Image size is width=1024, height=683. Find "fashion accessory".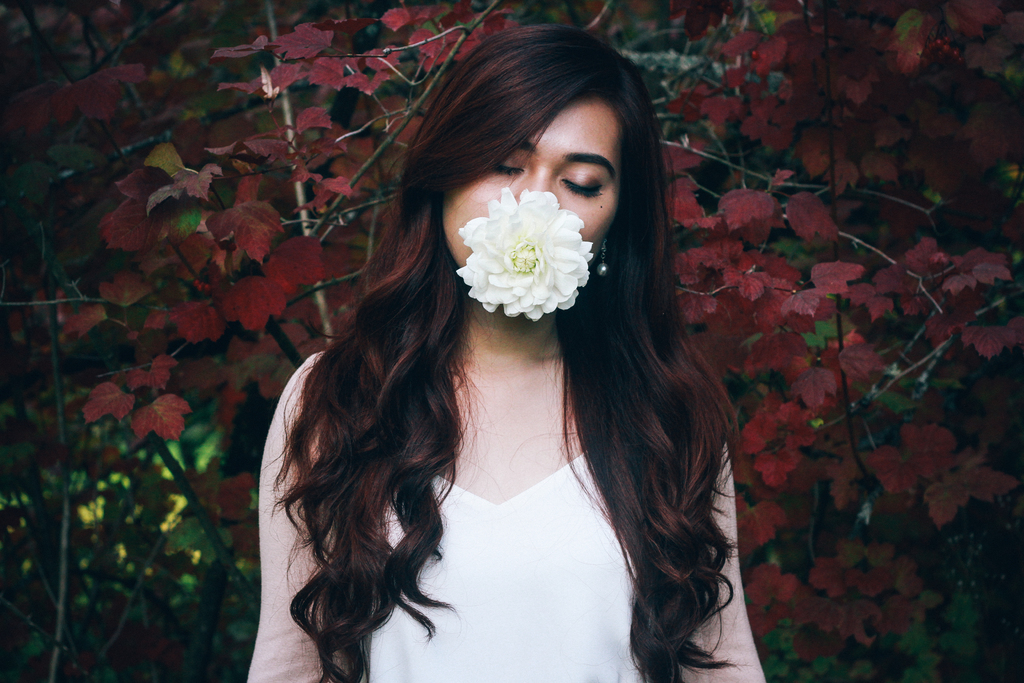
<region>594, 238, 607, 277</region>.
